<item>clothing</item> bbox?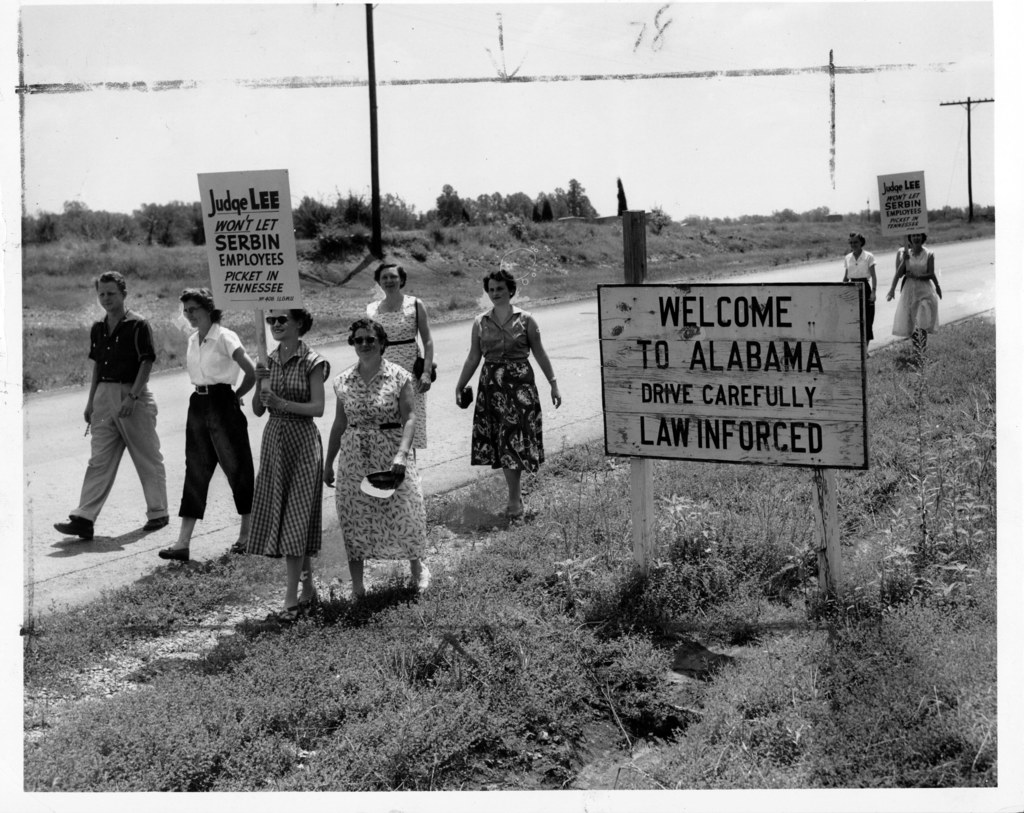
<region>343, 362, 423, 566</region>
